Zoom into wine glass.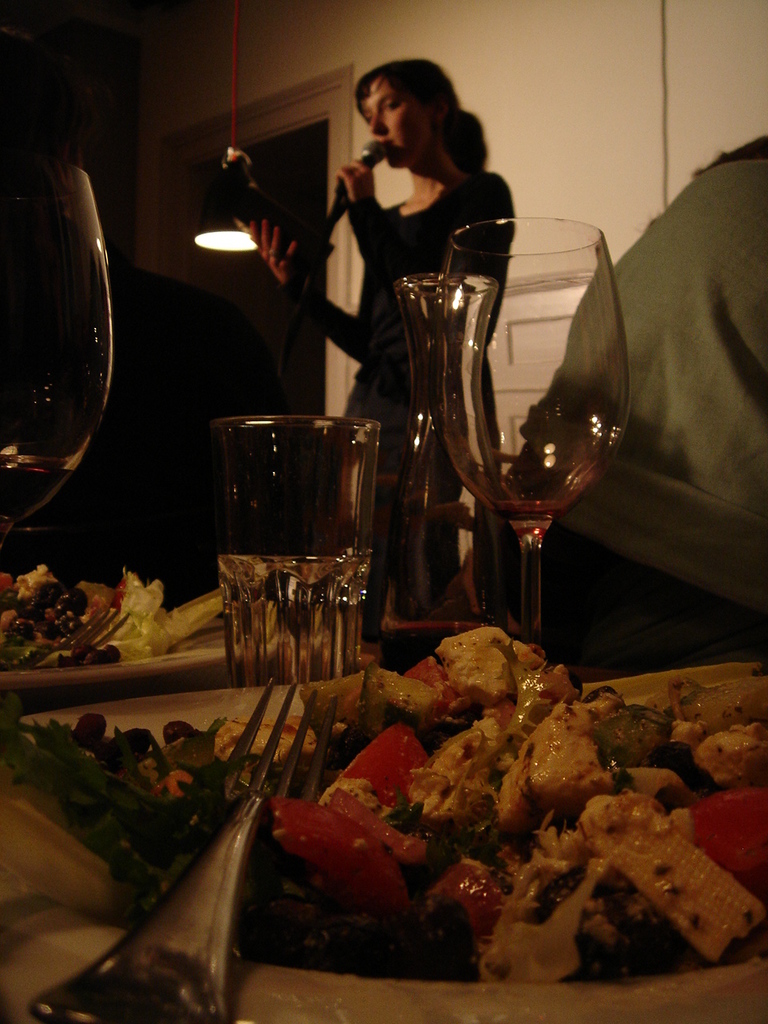
Zoom target: <box>435,211,627,638</box>.
